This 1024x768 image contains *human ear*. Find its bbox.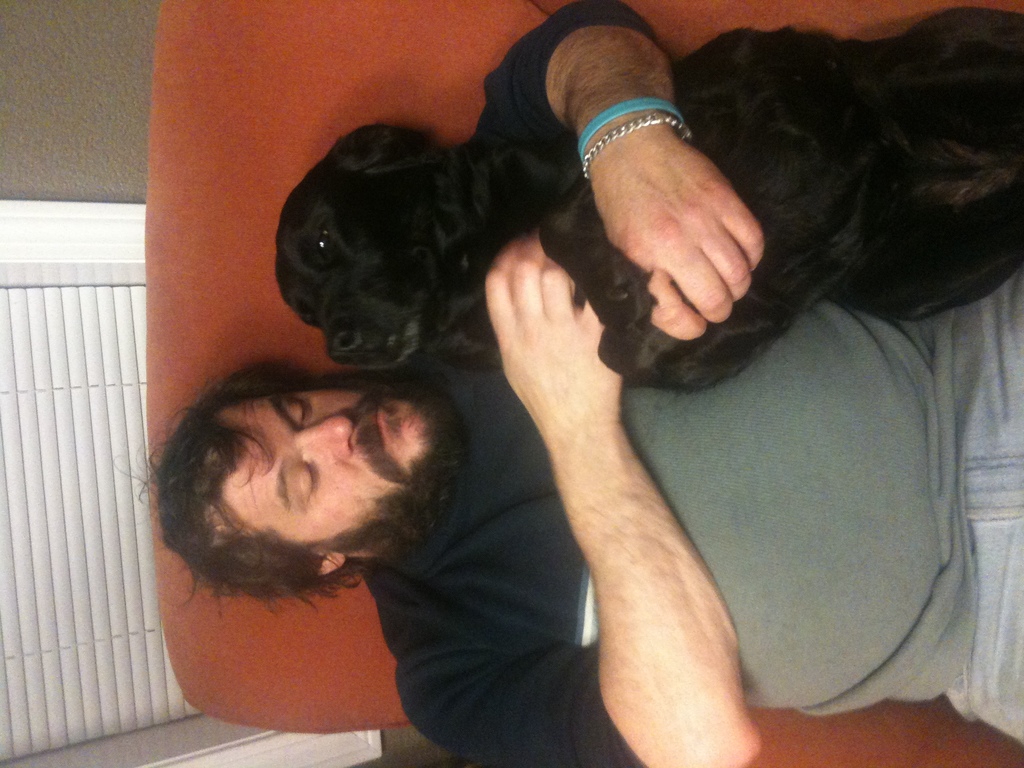
select_region(320, 550, 346, 574).
